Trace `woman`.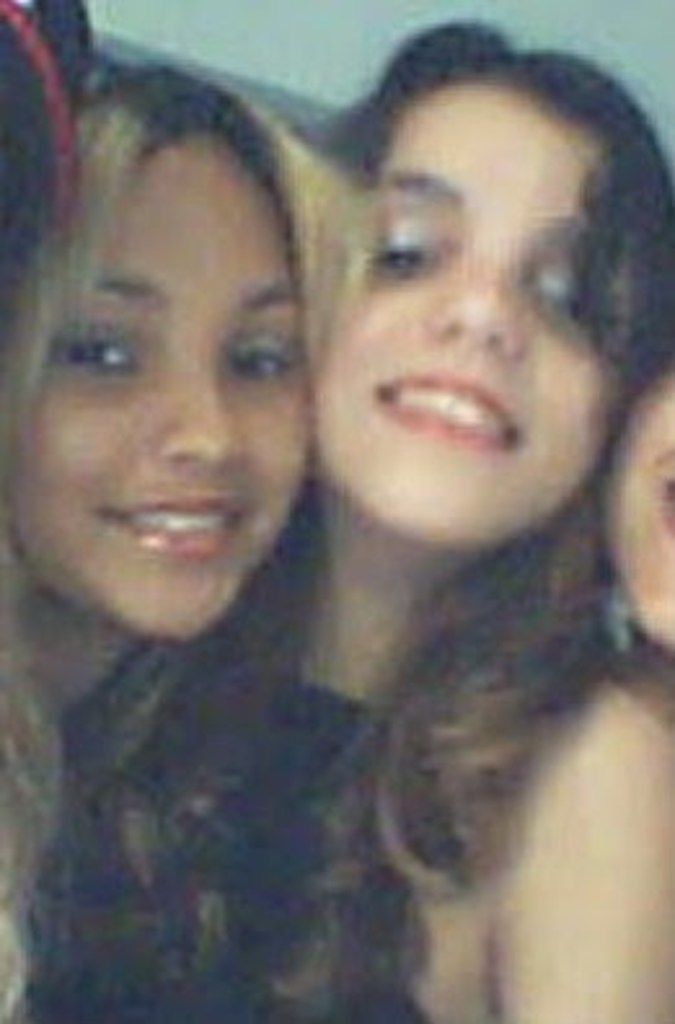
Traced to l=114, t=10, r=654, b=972.
